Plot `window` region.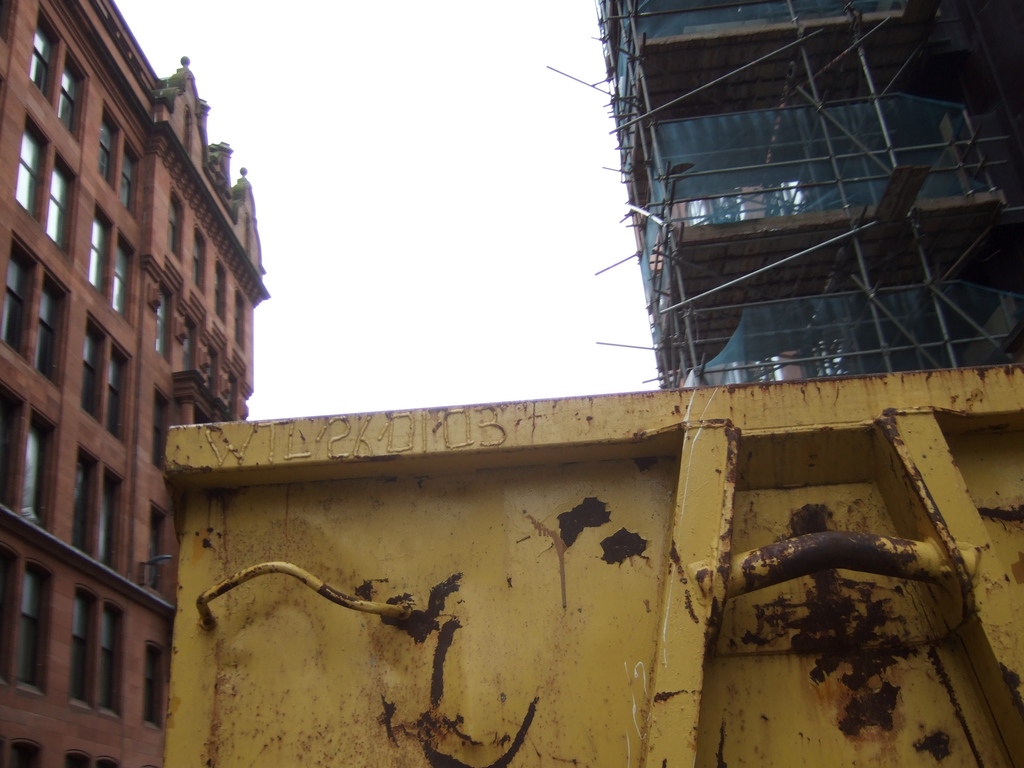
Plotted at rect(154, 289, 166, 356).
